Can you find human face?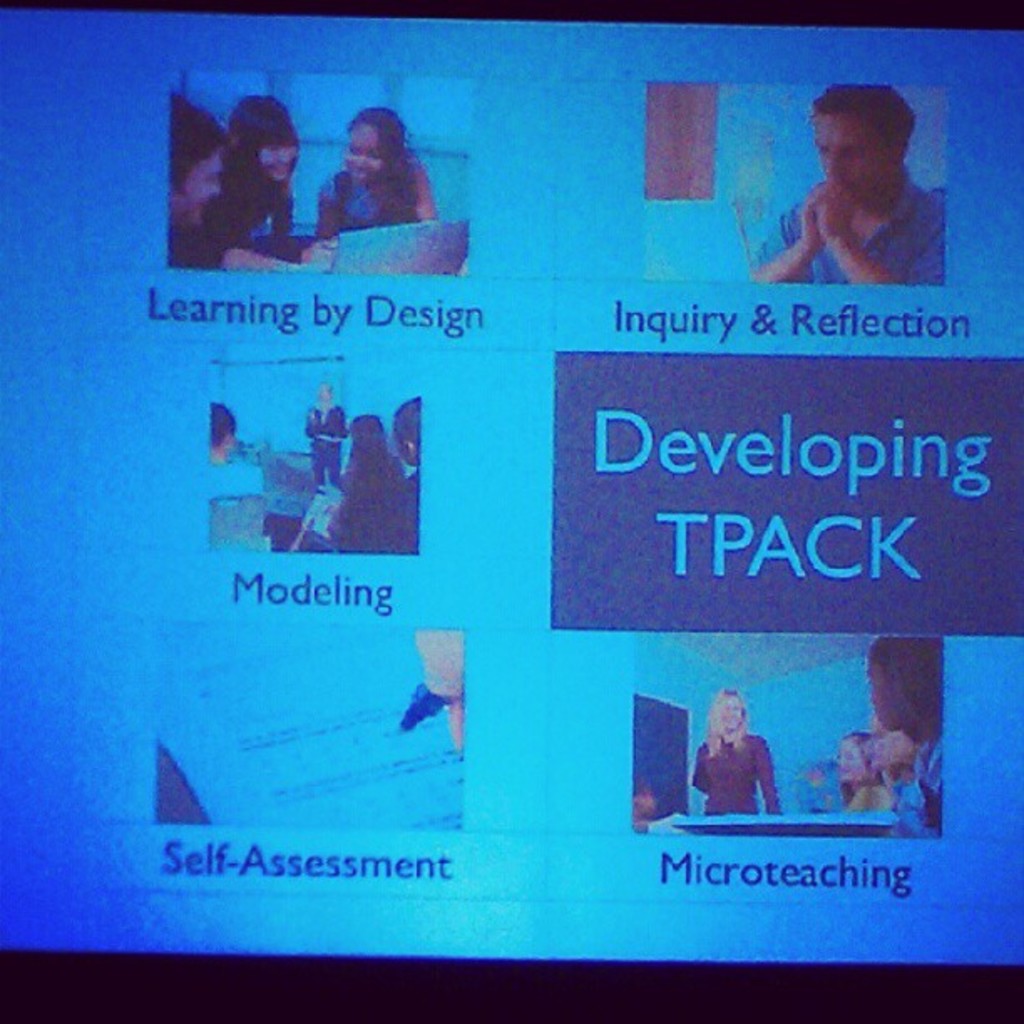
Yes, bounding box: (343,120,390,182).
